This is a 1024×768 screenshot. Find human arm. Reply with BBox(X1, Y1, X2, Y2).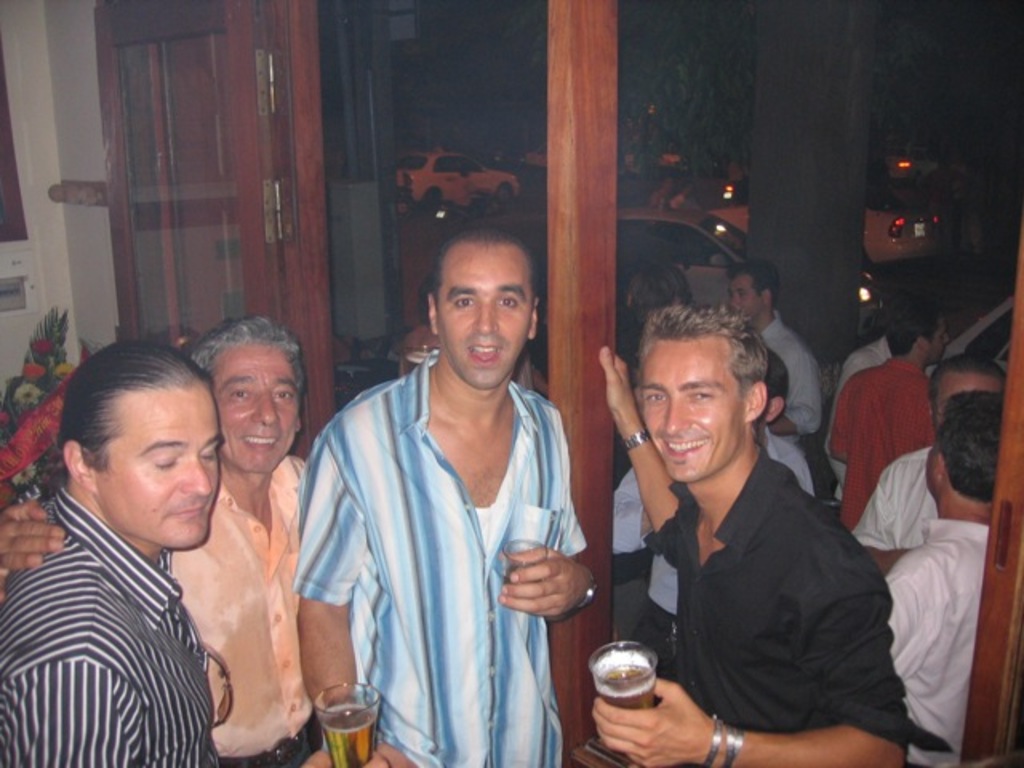
BBox(830, 371, 856, 464).
